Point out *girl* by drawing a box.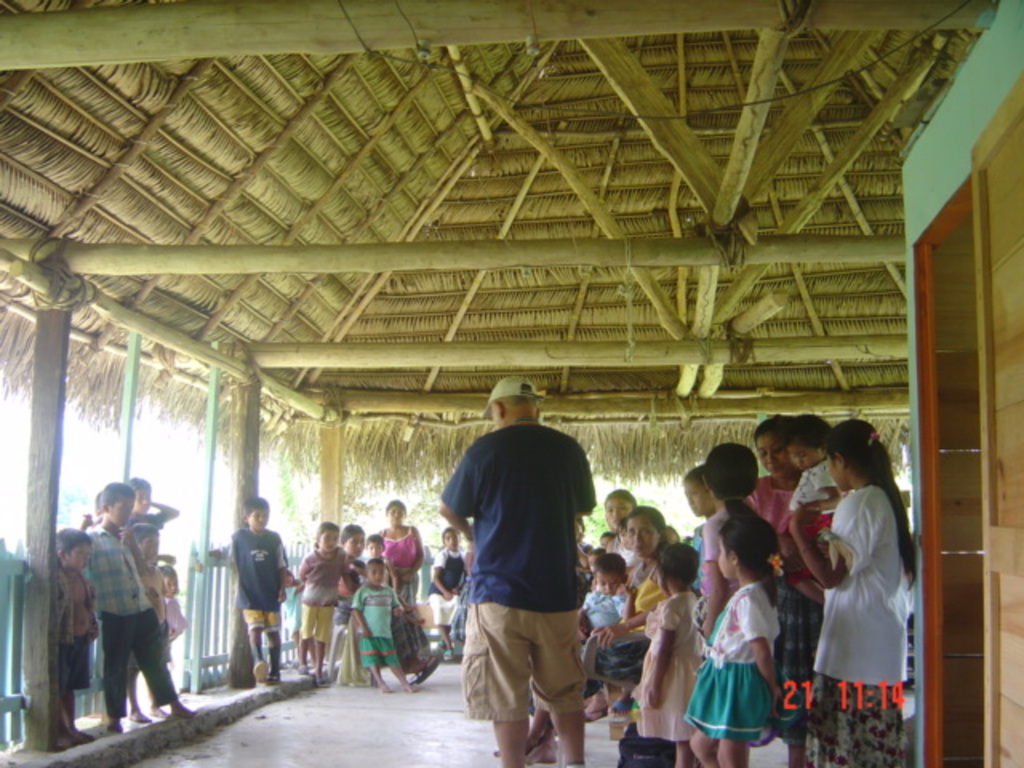
l=638, t=534, r=707, b=766.
